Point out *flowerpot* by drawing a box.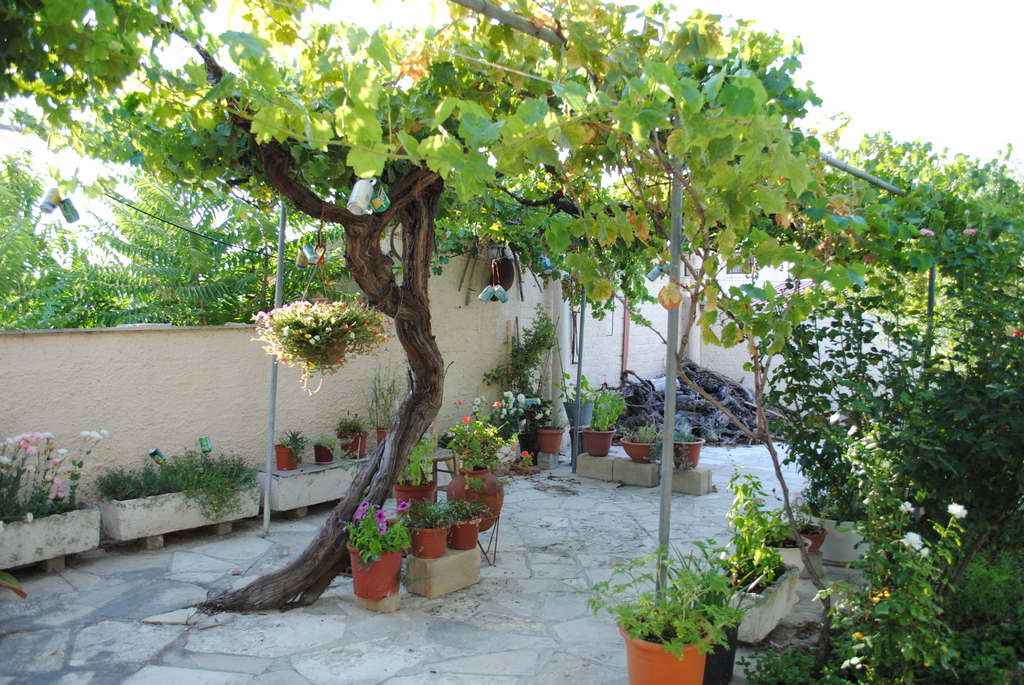
781,516,826,558.
